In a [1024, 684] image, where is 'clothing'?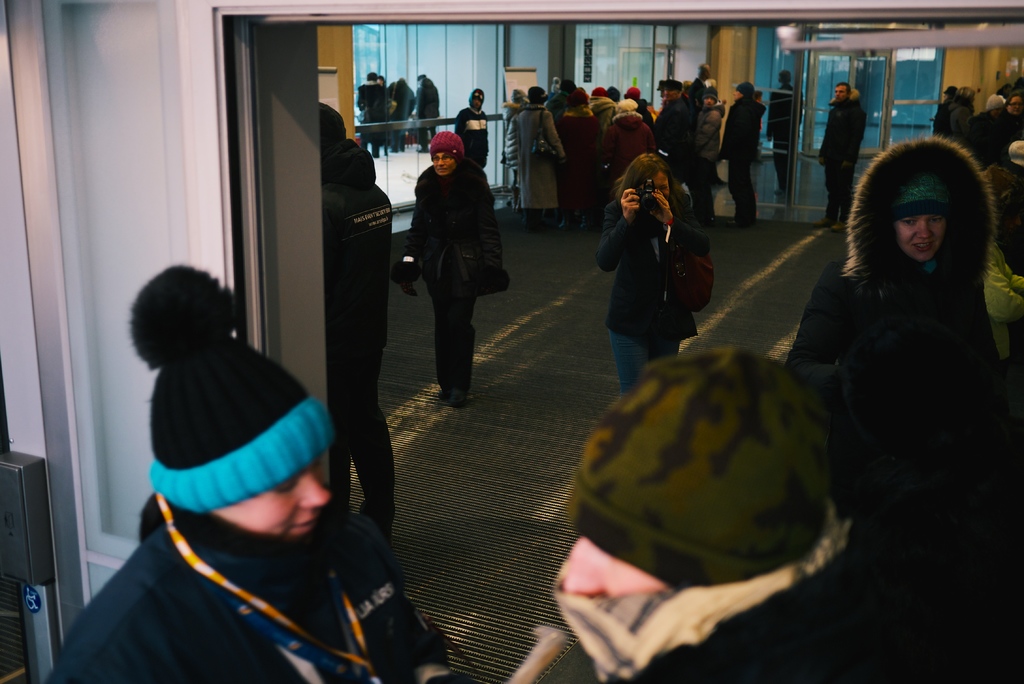
(x1=91, y1=311, x2=392, y2=672).
